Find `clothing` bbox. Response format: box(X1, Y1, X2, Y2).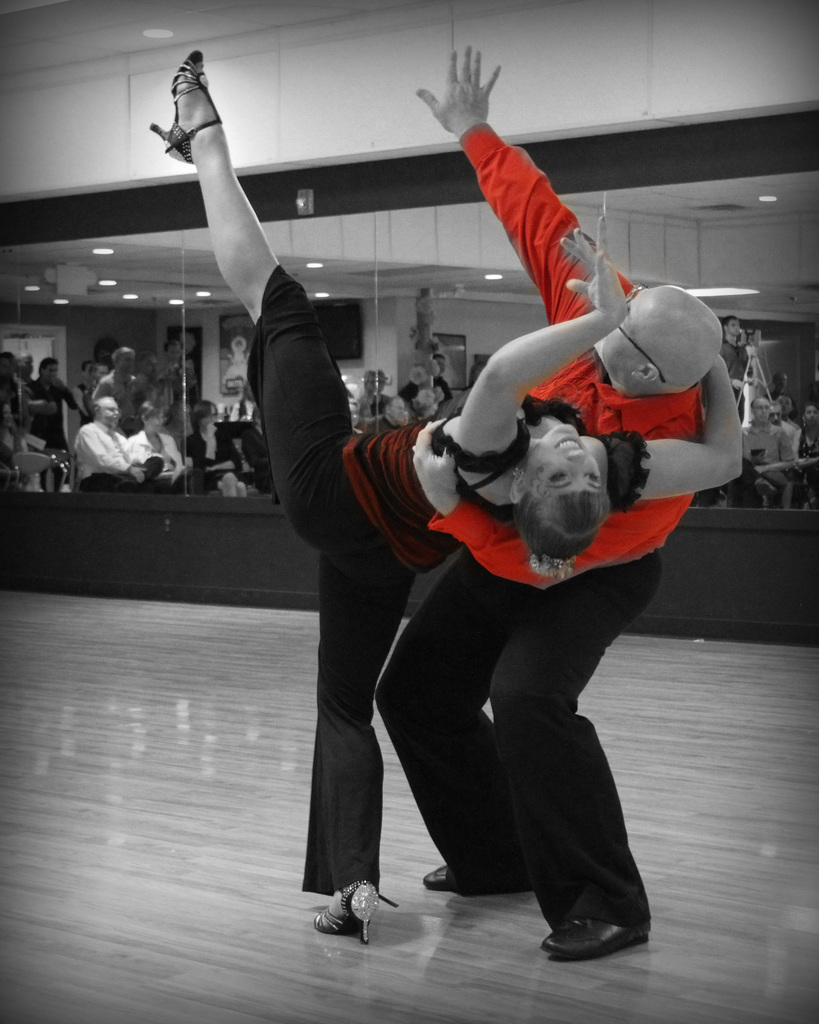
box(72, 424, 136, 475).
